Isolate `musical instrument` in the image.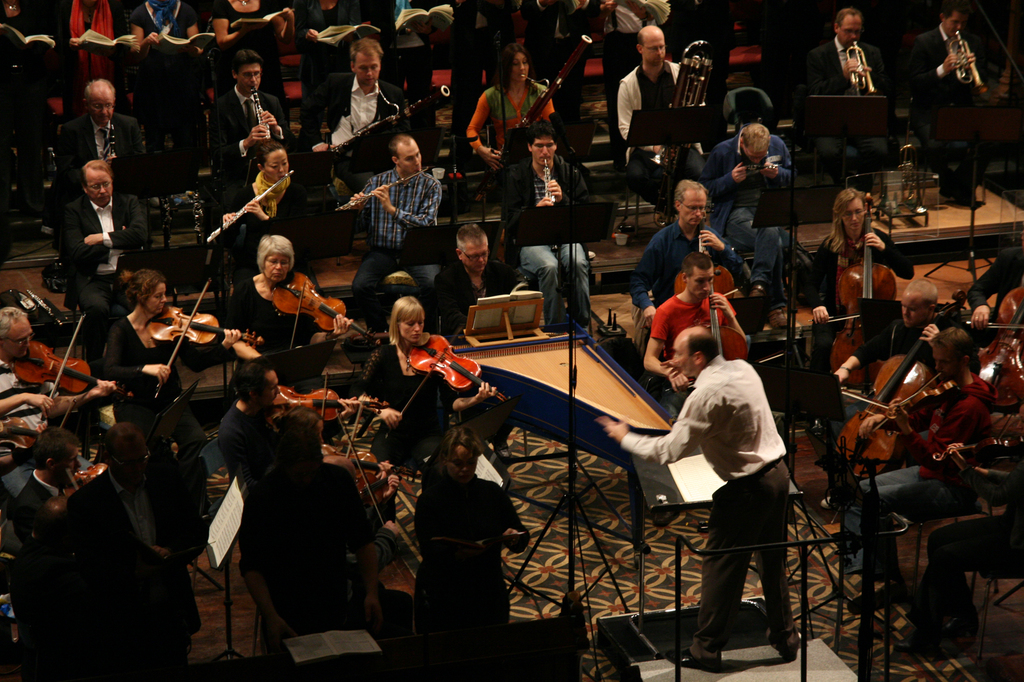
Isolated region: left=333, top=169, right=428, bottom=211.
